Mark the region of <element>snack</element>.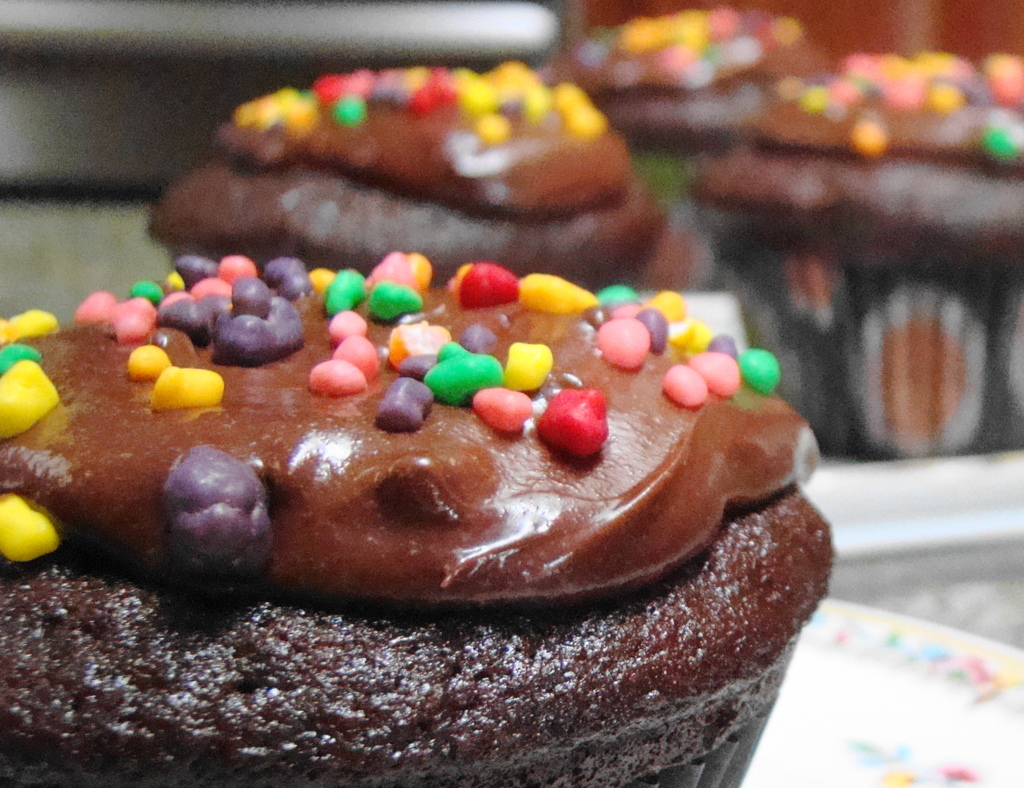
Region: detection(692, 53, 1023, 459).
